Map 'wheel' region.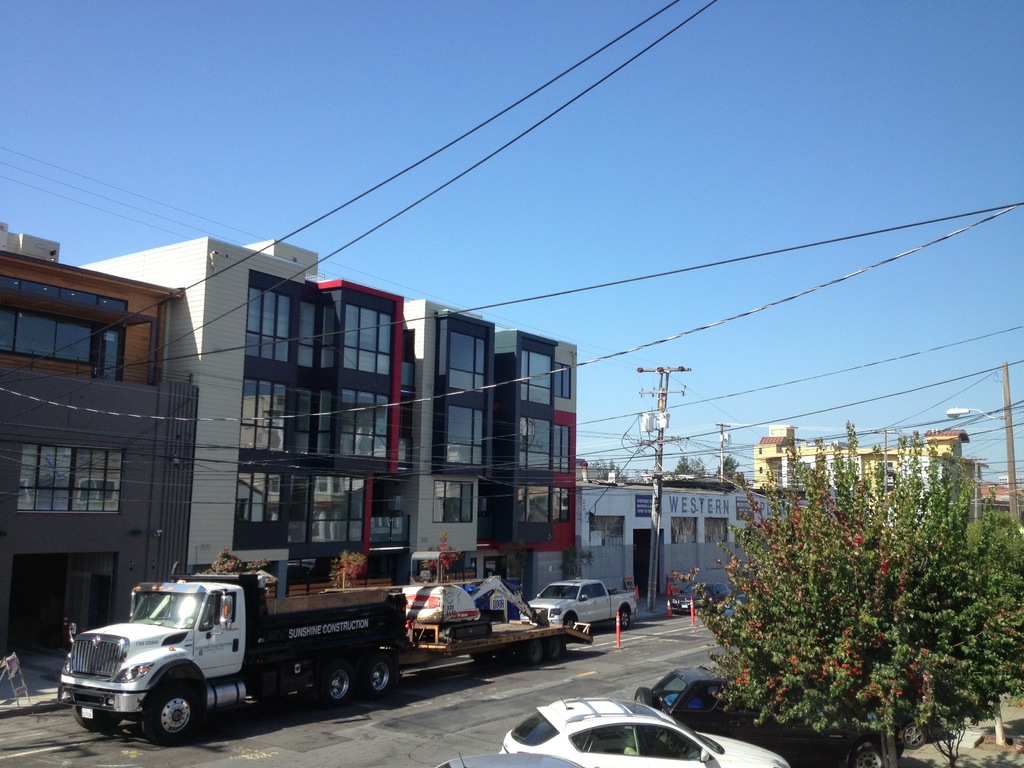
Mapped to <bbox>845, 742, 883, 767</bbox>.
